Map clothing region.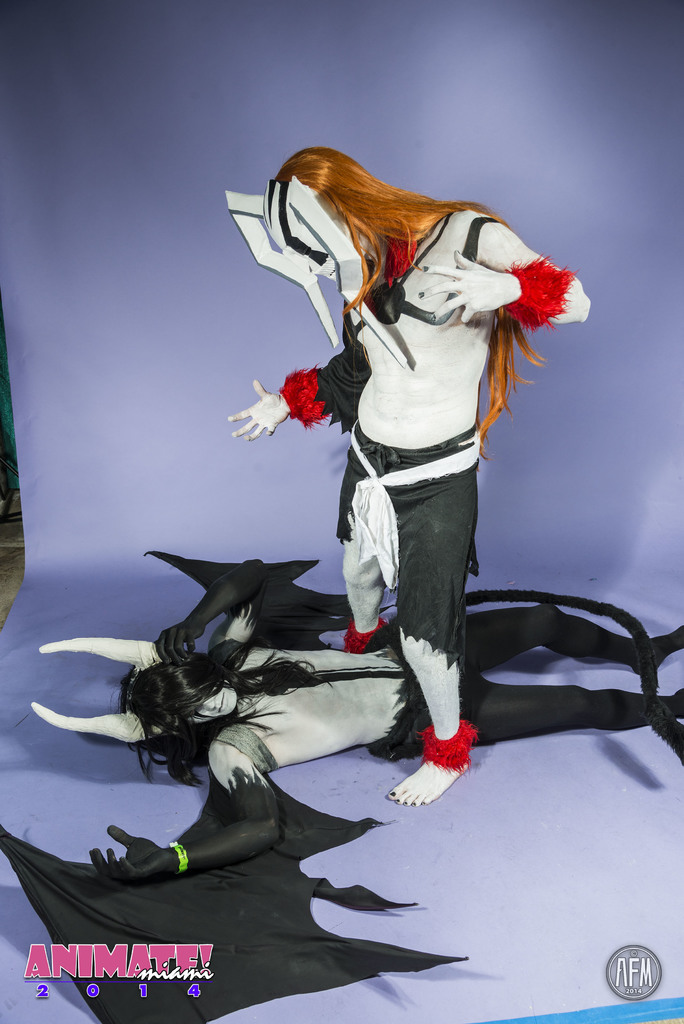
Mapped to x1=206, y1=548, x2=683, y2=743.
